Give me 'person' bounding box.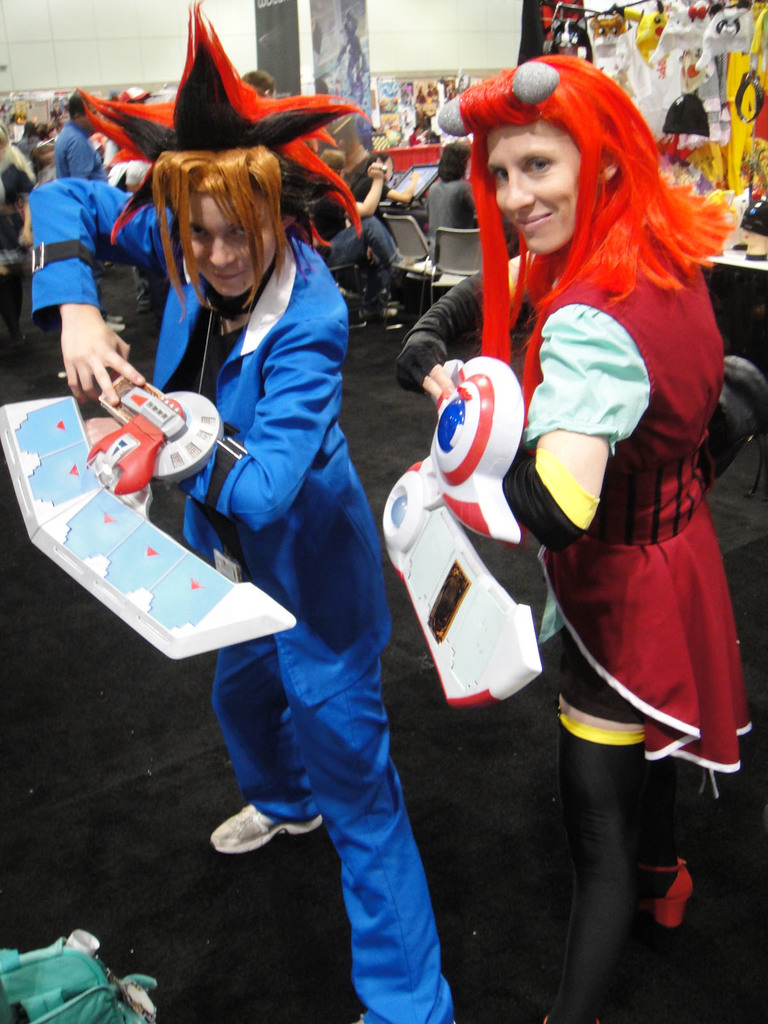
locate(453, 15, 742, 874).
